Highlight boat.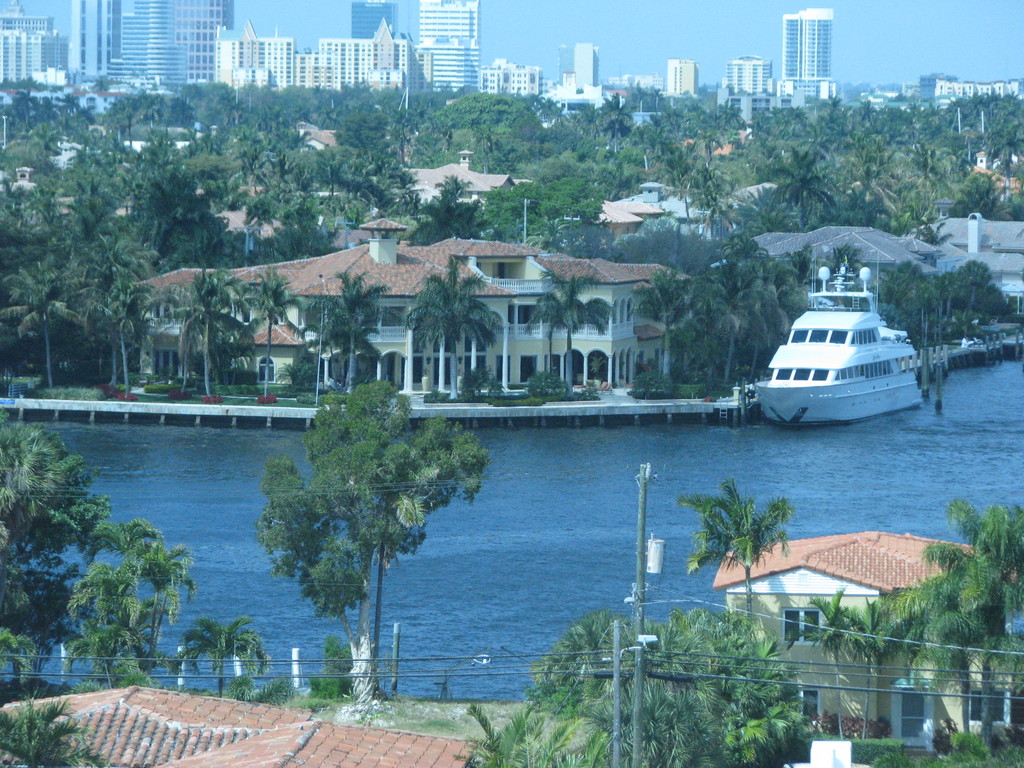
Highlighted region: bbox=(737, 260, 955, 428).
